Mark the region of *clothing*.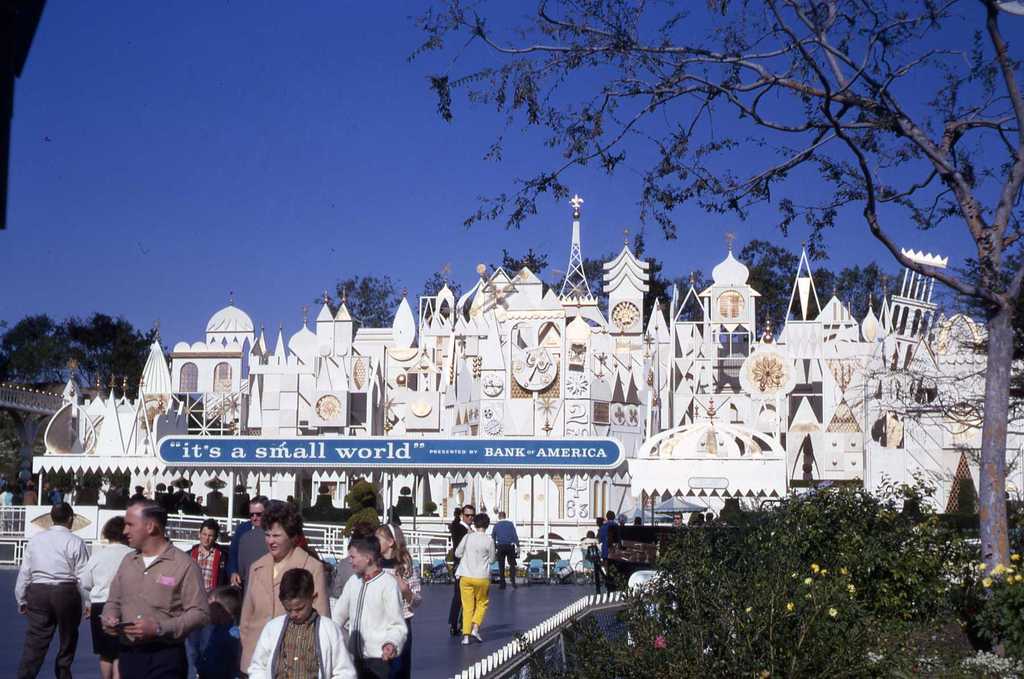
Region: 186:536:232:602.
